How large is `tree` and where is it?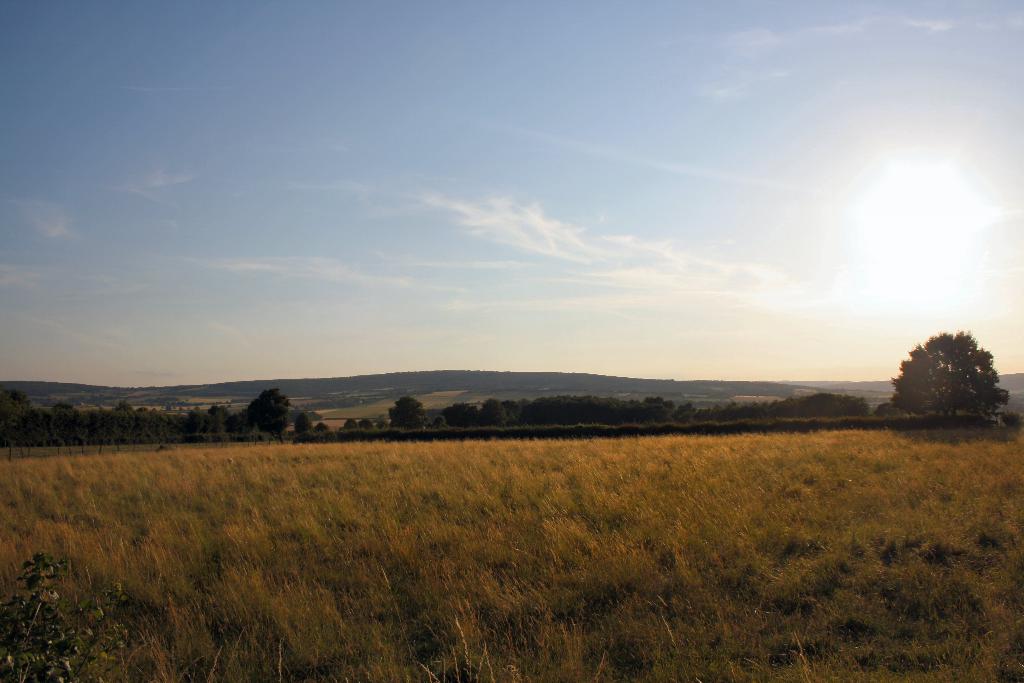
Bounding box: box(134, 406, 148, 411).
